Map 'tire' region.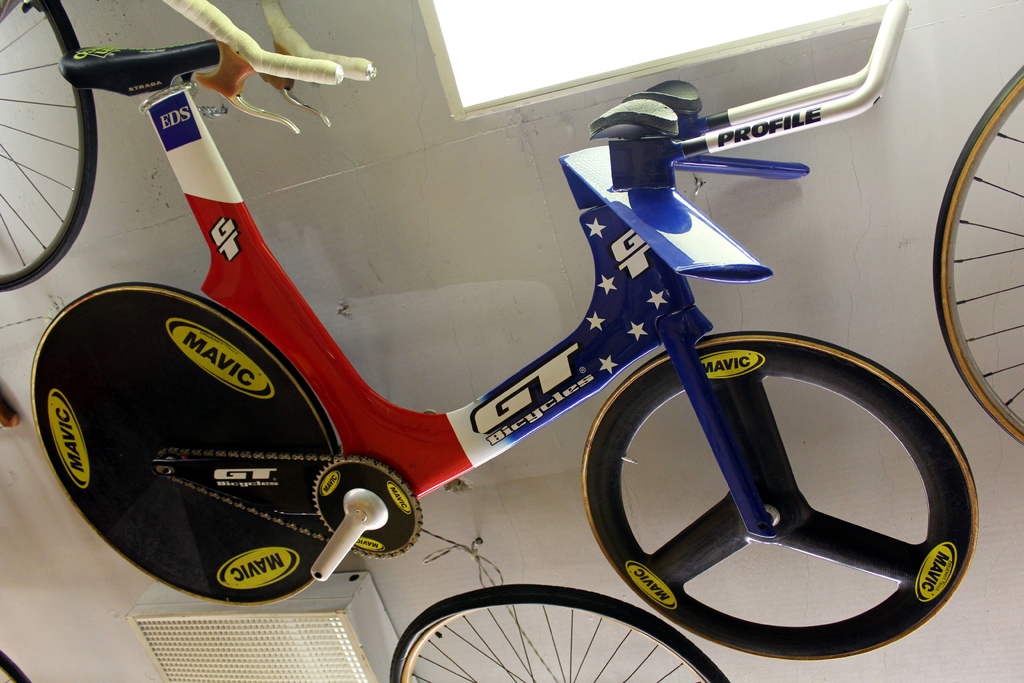
Mapped to [x1=931, y1=66, x2=1023, y2=452].
